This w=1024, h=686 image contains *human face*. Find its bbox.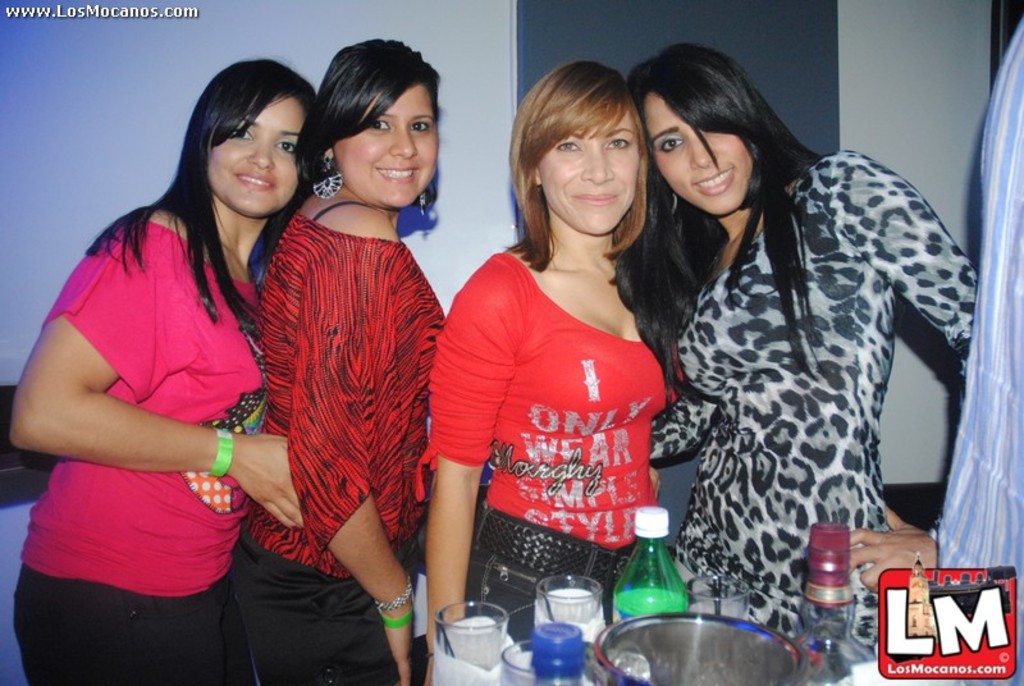
[536,113,644,237].
